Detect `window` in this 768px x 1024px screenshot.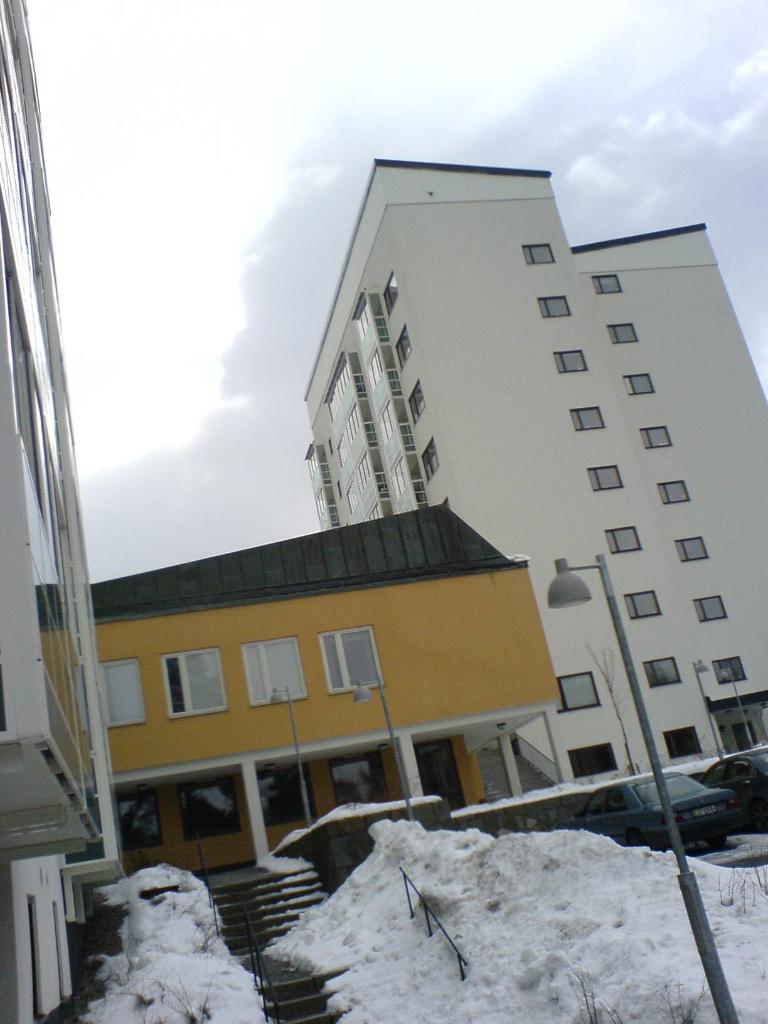
Detection: 688, 599, 730, 623.
